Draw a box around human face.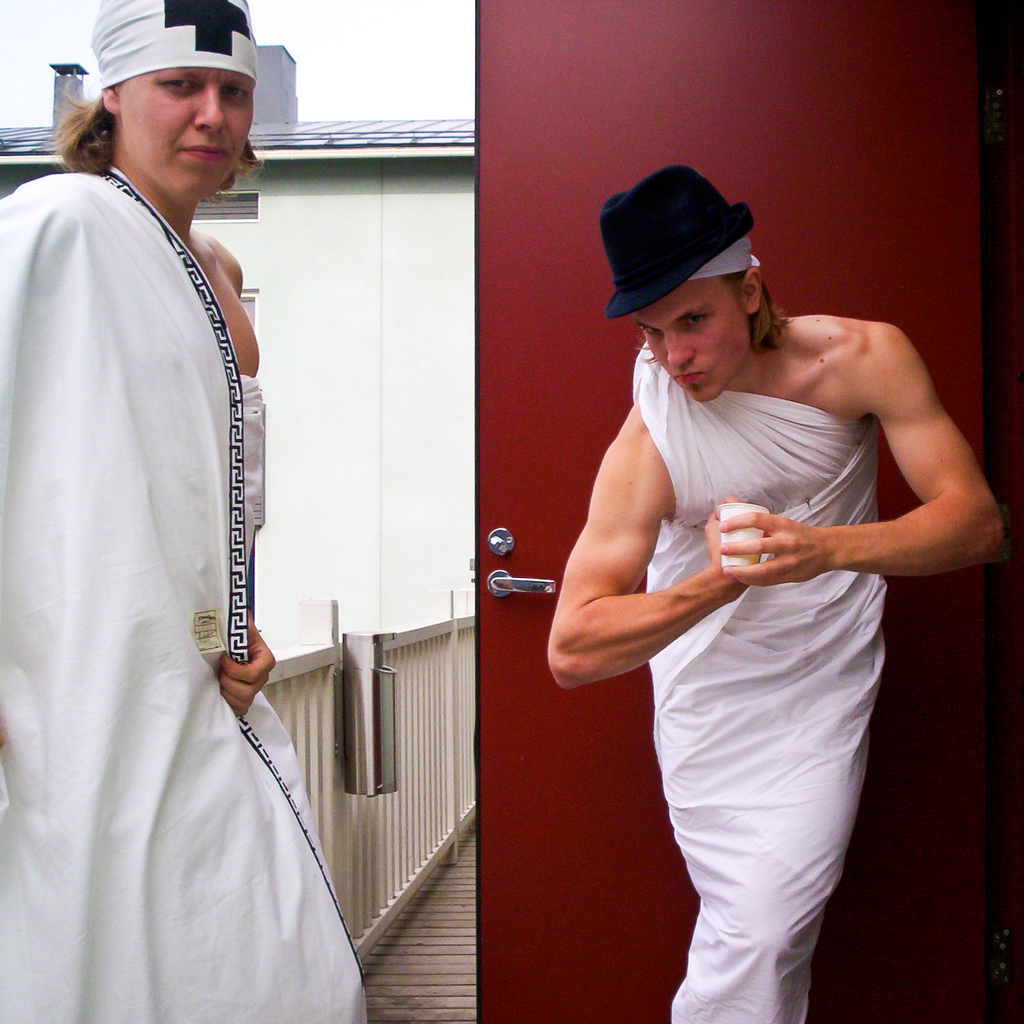
632,275,745,399.
